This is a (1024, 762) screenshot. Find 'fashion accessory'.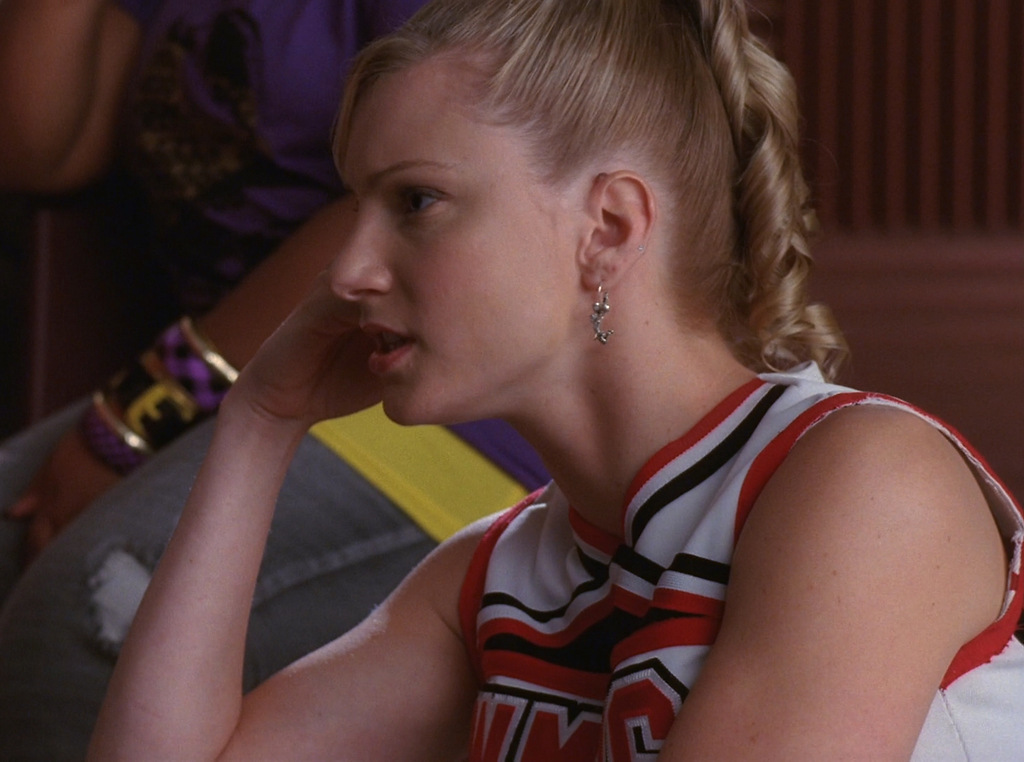
Bounding box: bbox=(585, 276, 618, 346).
